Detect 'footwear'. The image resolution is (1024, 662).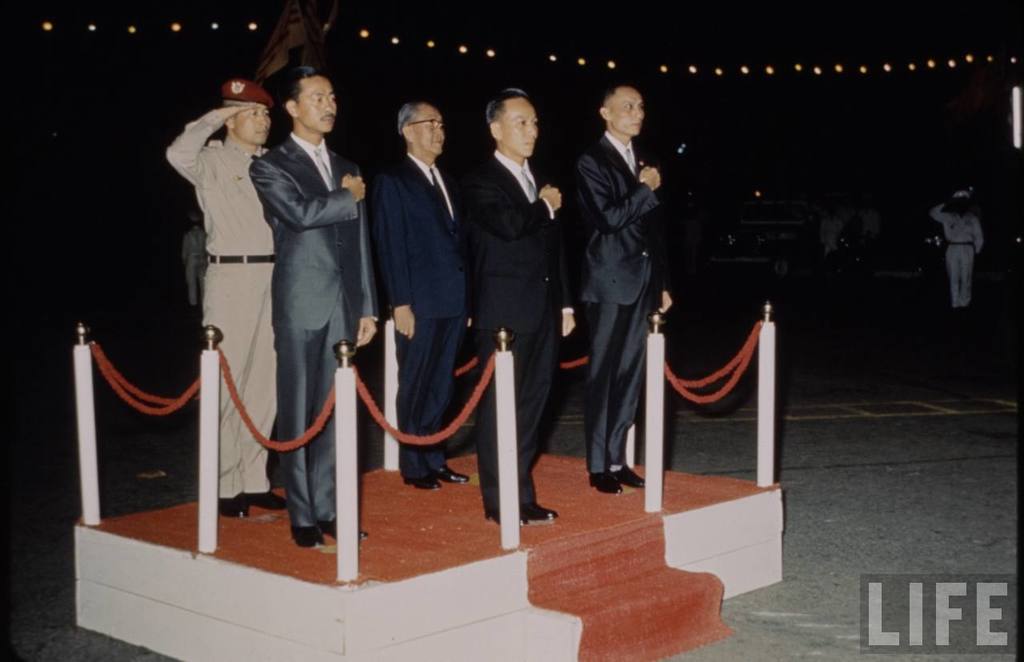
(x1=435, y1=465, x2=472, y2=487).
